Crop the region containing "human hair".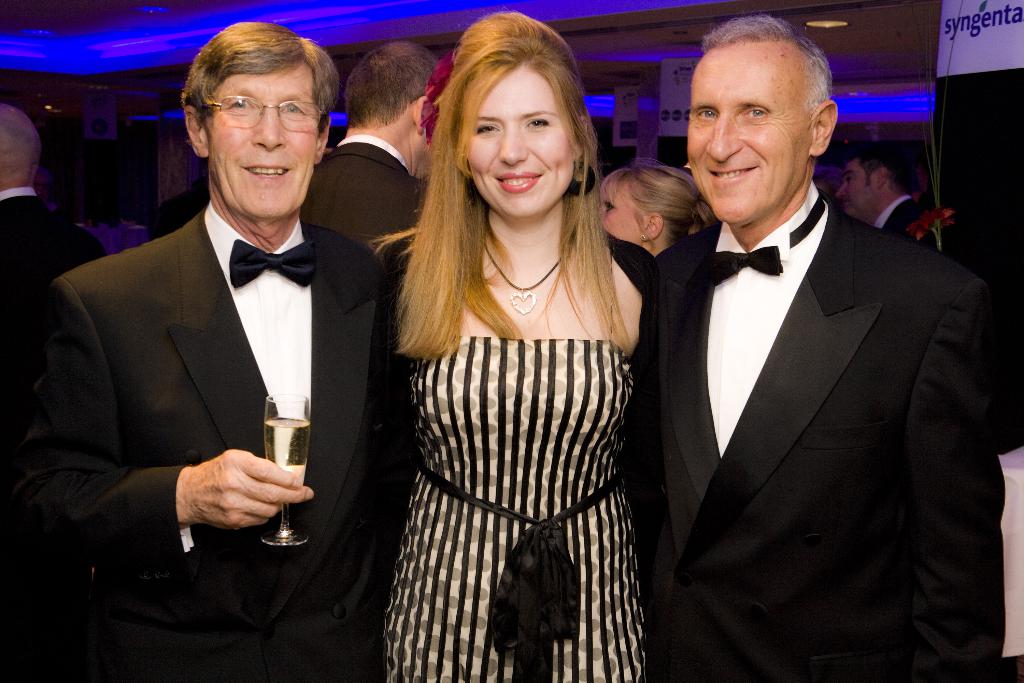
Crop region: 837,139,919,195.
